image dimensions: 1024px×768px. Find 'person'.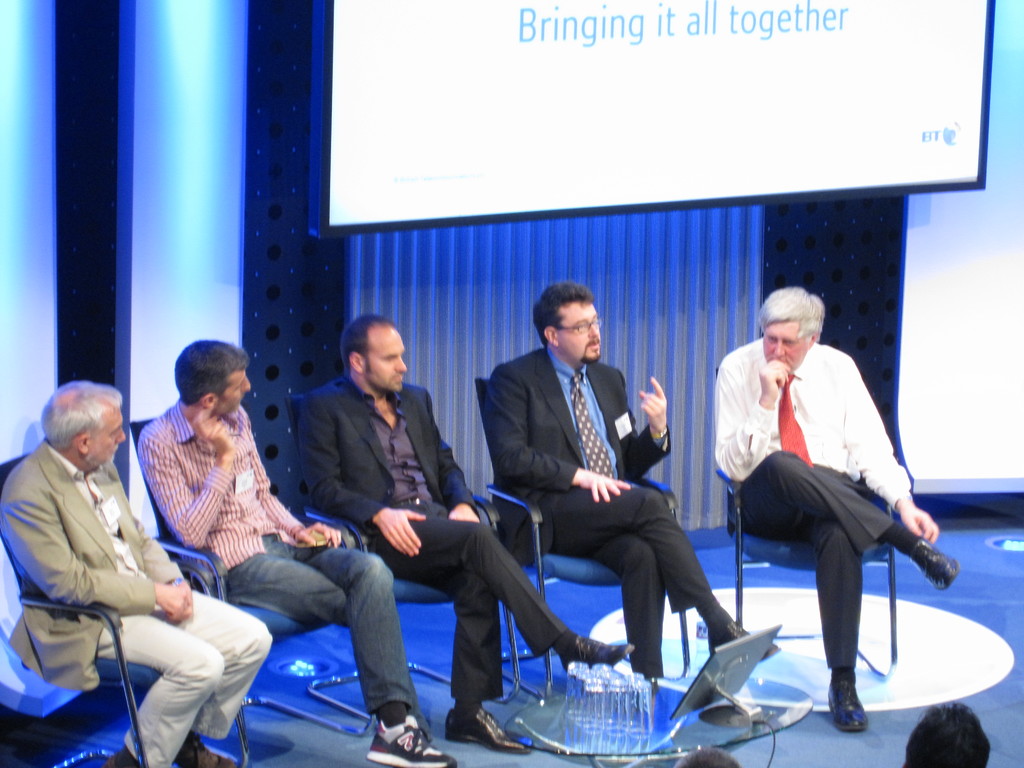
[139, 333, 458, 767].
